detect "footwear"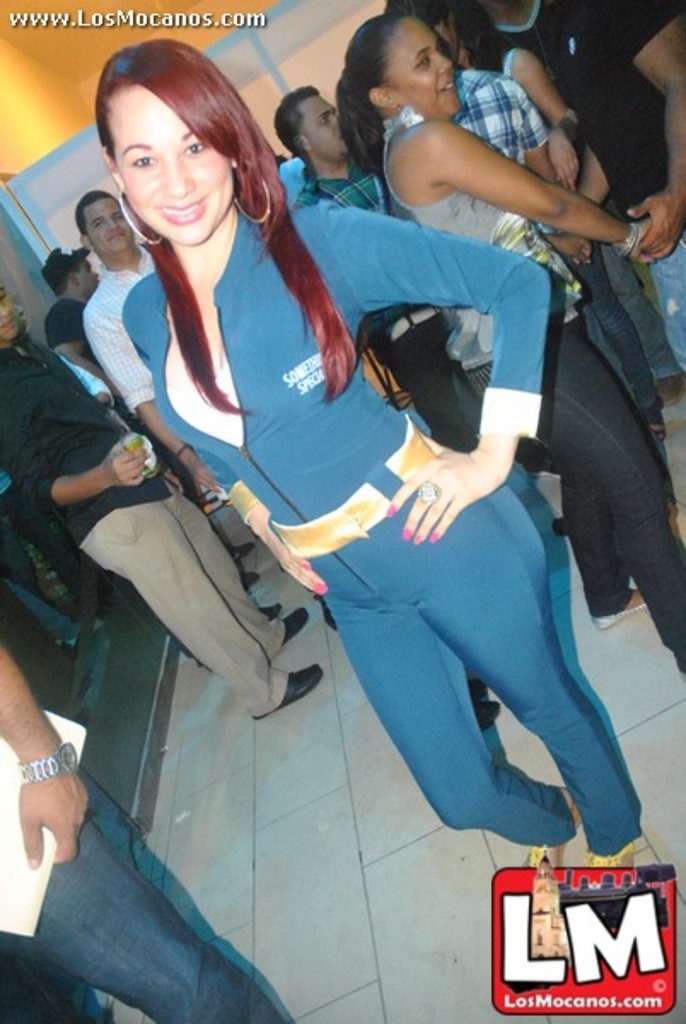
rect(589, 589, 652, 635)
